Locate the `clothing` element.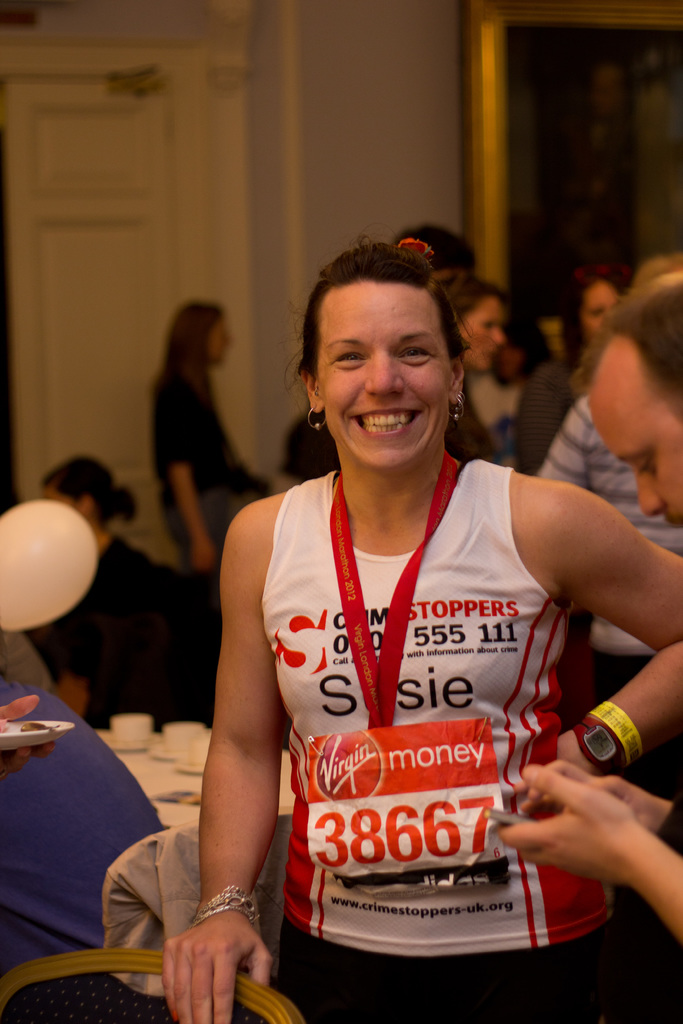
Element bbox: bbox(266, 451, 613, 1023).
